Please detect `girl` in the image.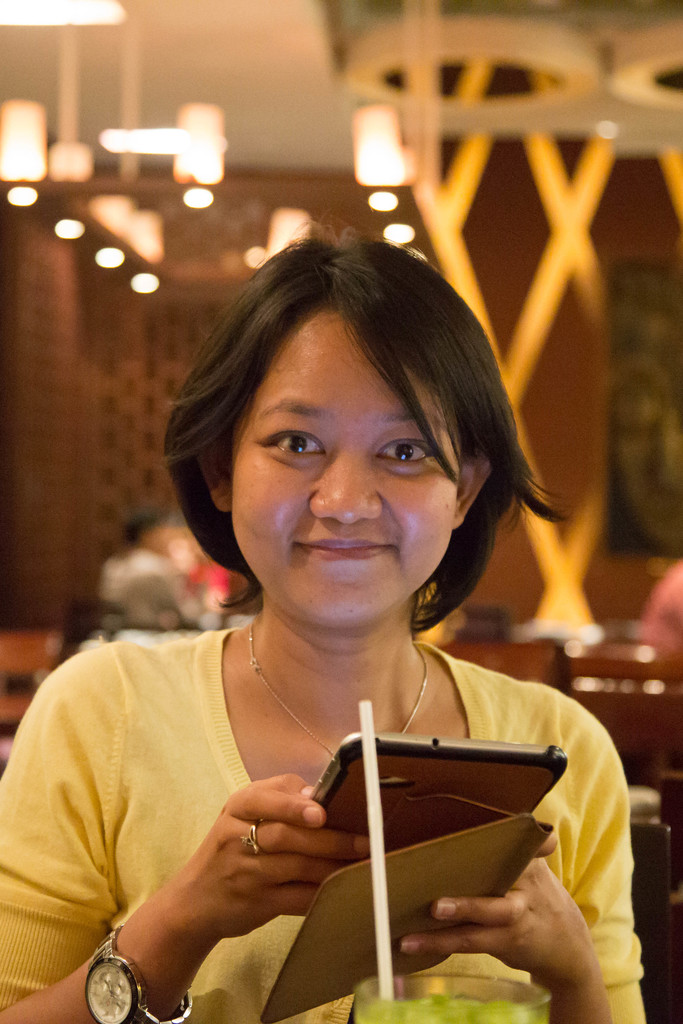
0/216/651/1023.
